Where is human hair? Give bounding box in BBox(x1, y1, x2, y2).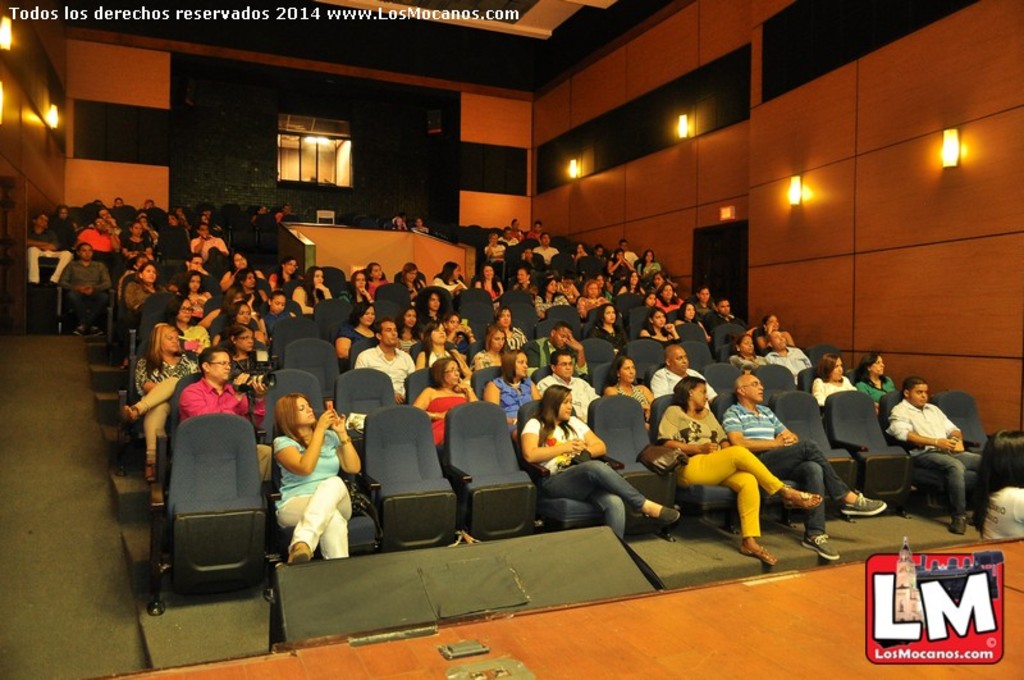
BBox(375, 316, 393, 334).
